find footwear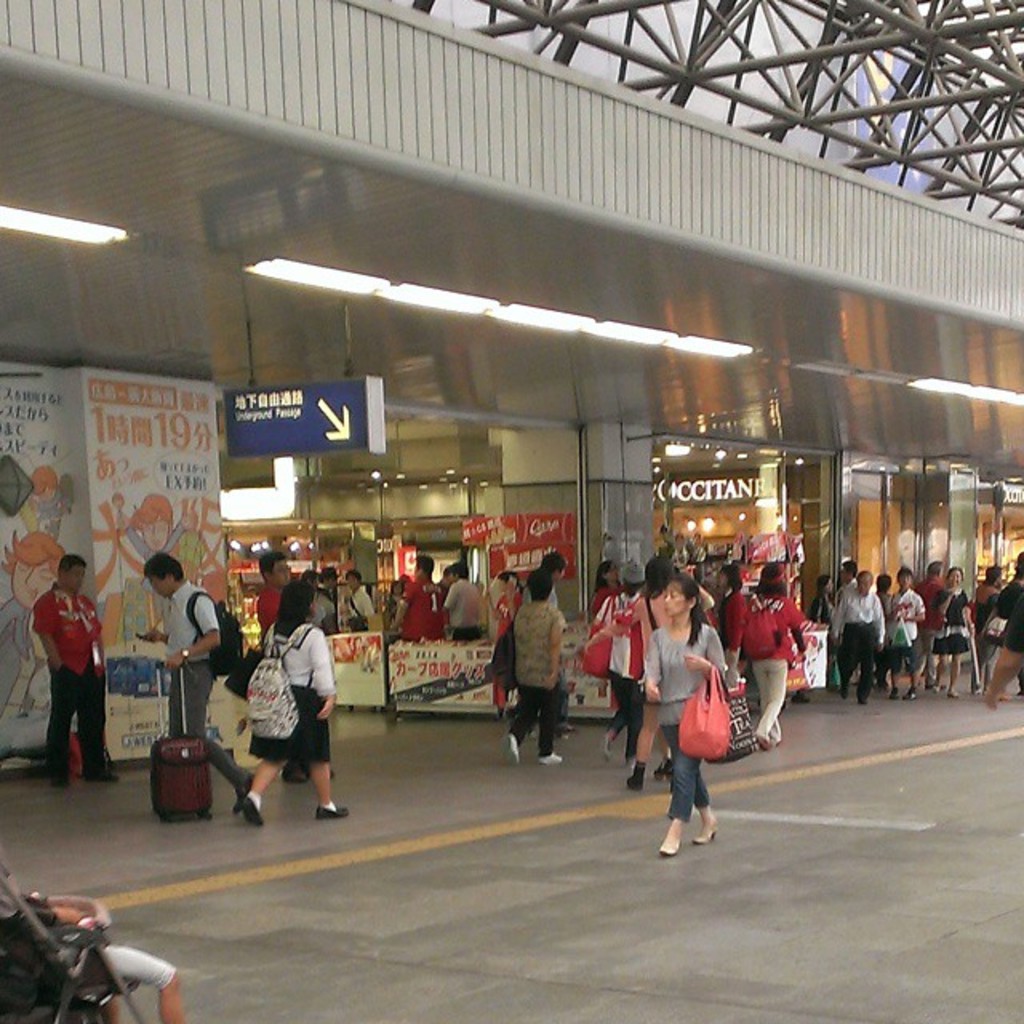
(x1=317, y1=803, x2=350, y2=814)
